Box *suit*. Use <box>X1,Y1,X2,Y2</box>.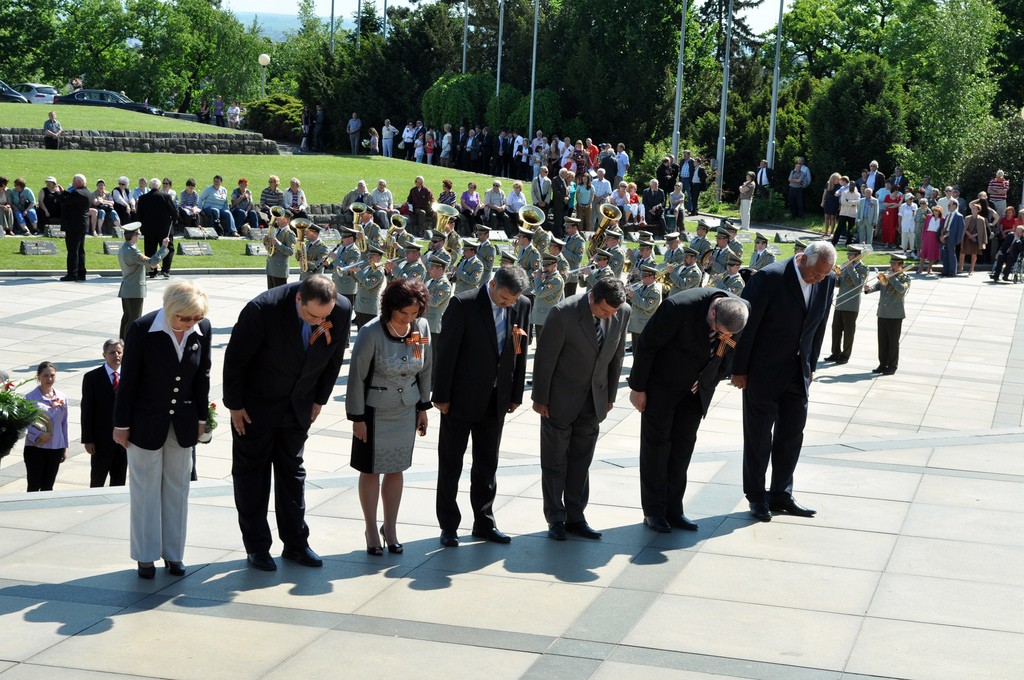
<box>529,287,633,522</box>.
